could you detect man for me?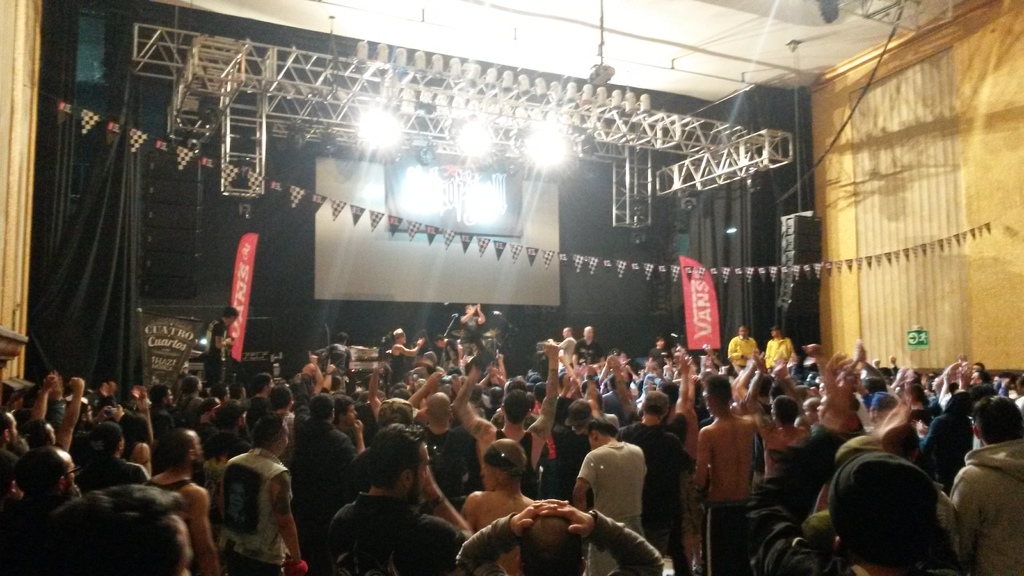
Detection result: 724, 327, 761, 376.
